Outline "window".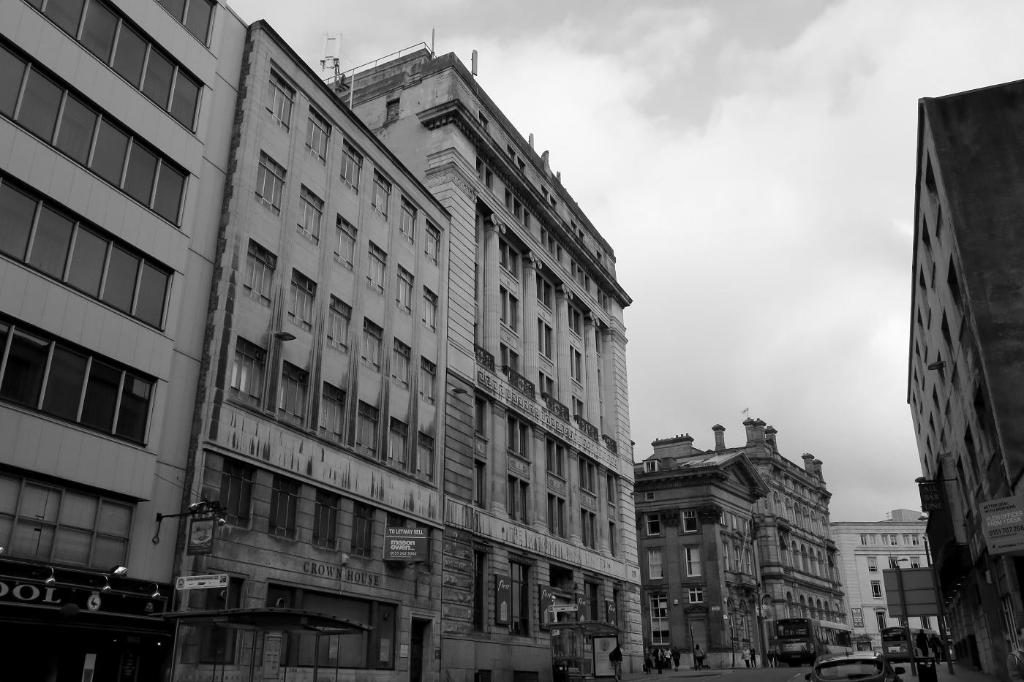
Outline: region(154, 0, 217, 46).
